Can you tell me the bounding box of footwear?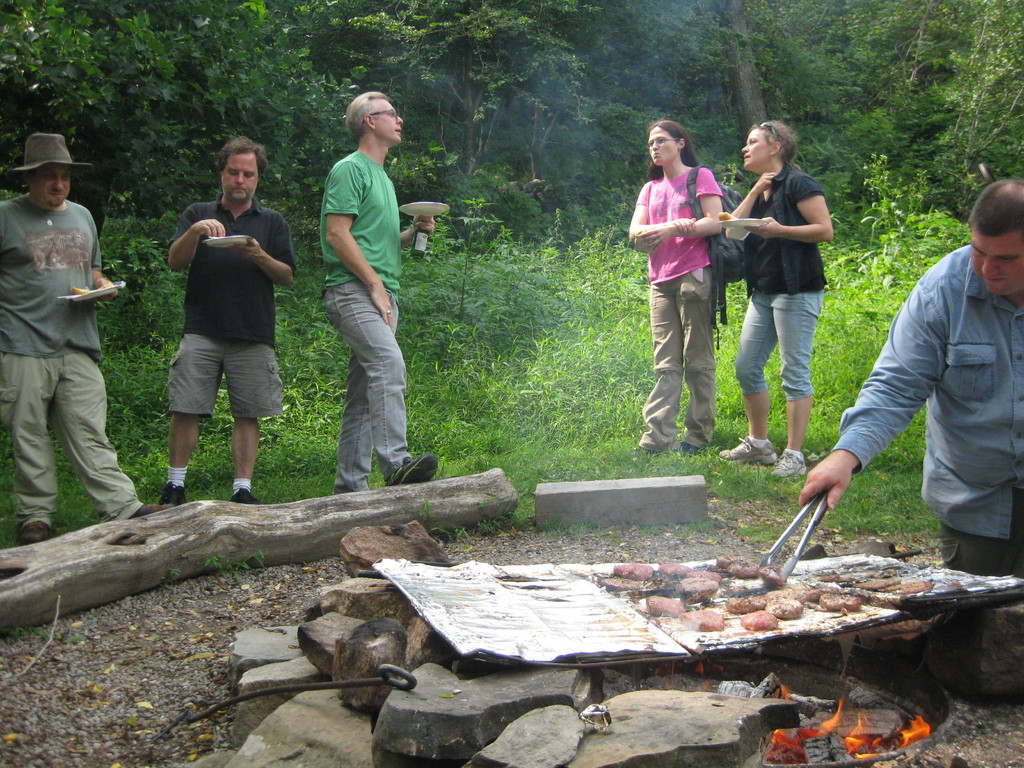
<bbox>631, 445, 656, 457</bbox>.
